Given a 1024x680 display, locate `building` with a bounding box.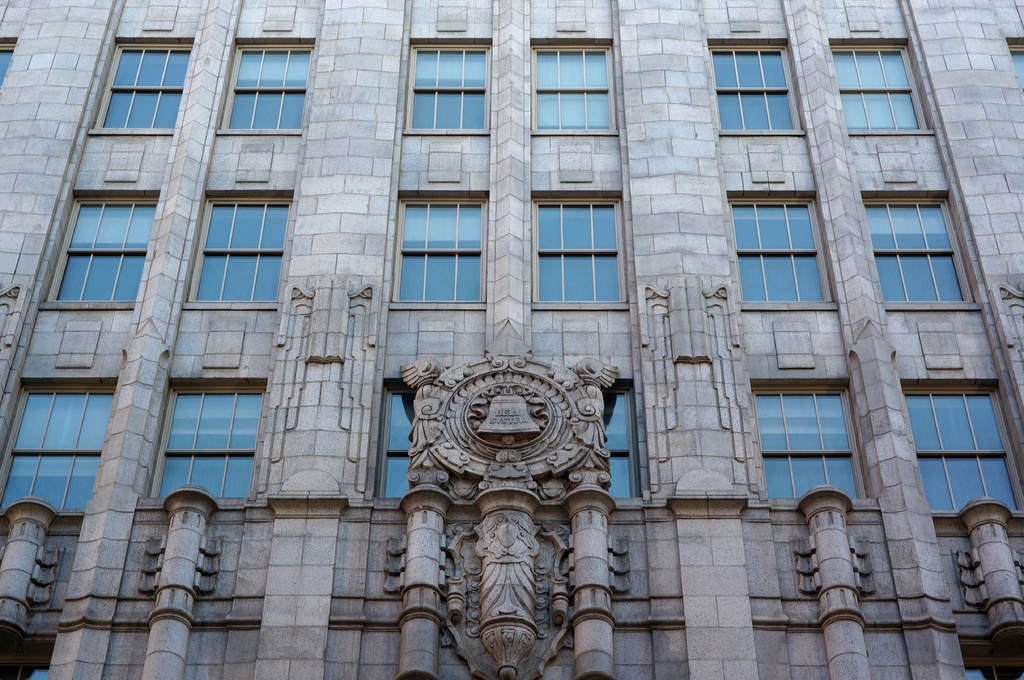
Located: x1=0 y1=14 x2=1023 y2=679.
